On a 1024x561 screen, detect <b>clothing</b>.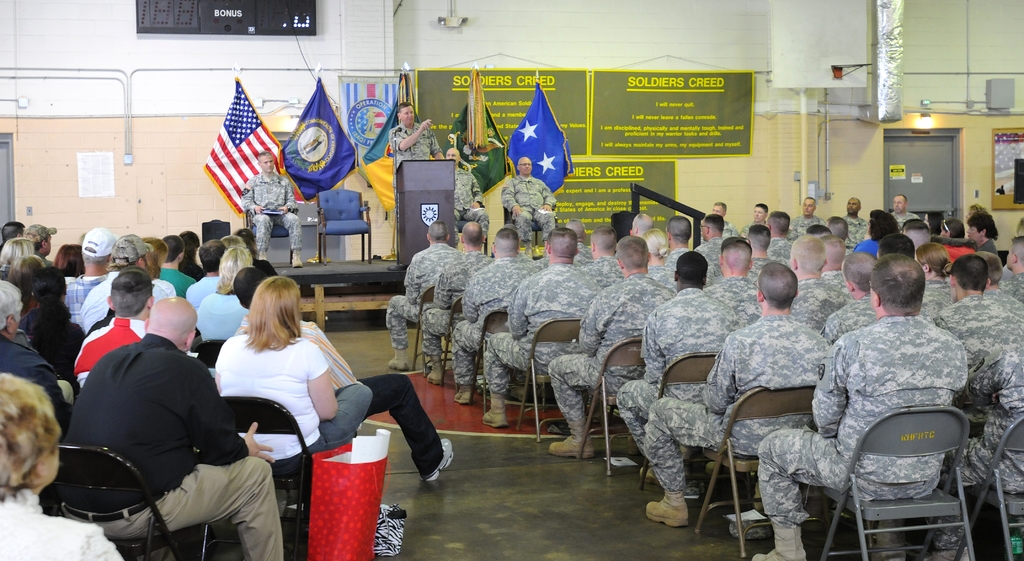
bbox=(844, 208, 868, 252).
